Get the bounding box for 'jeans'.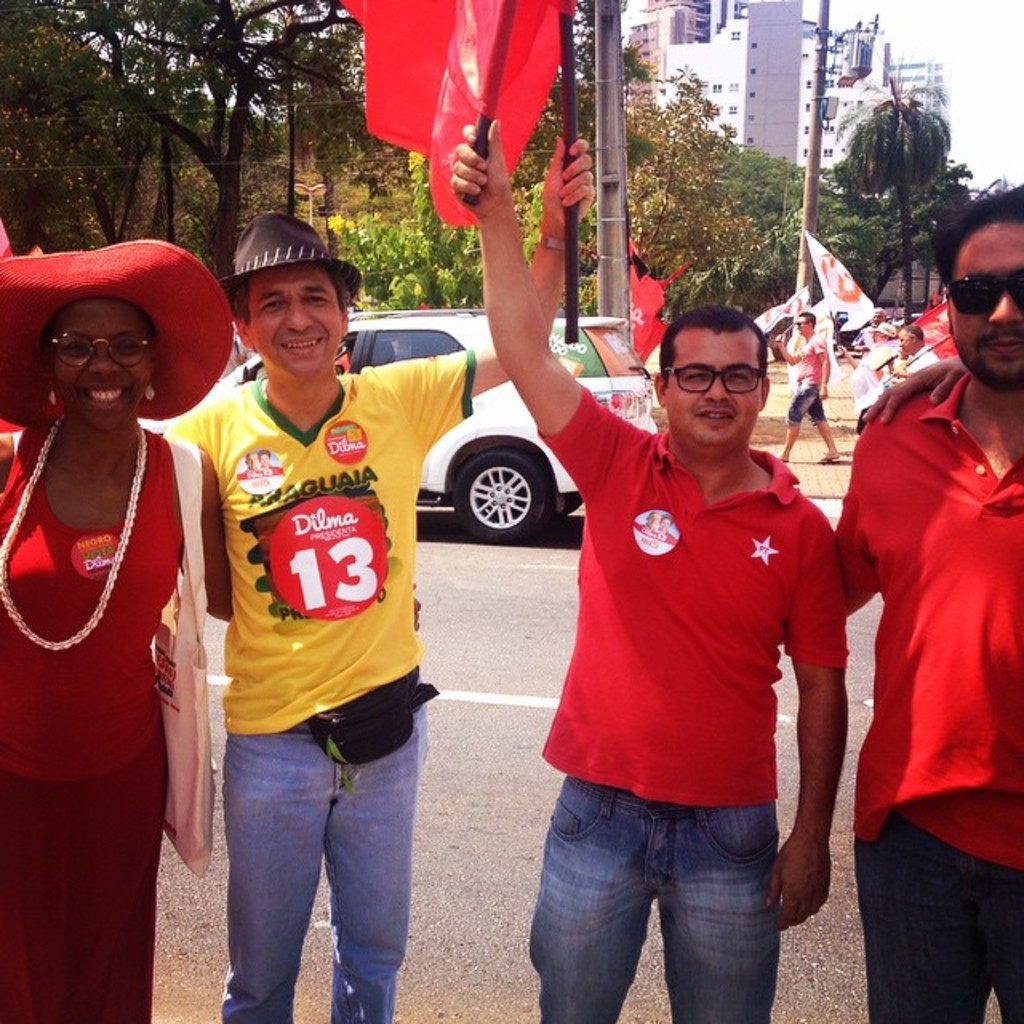
[x1=224, y1=710, x2=421, y2=1022].
